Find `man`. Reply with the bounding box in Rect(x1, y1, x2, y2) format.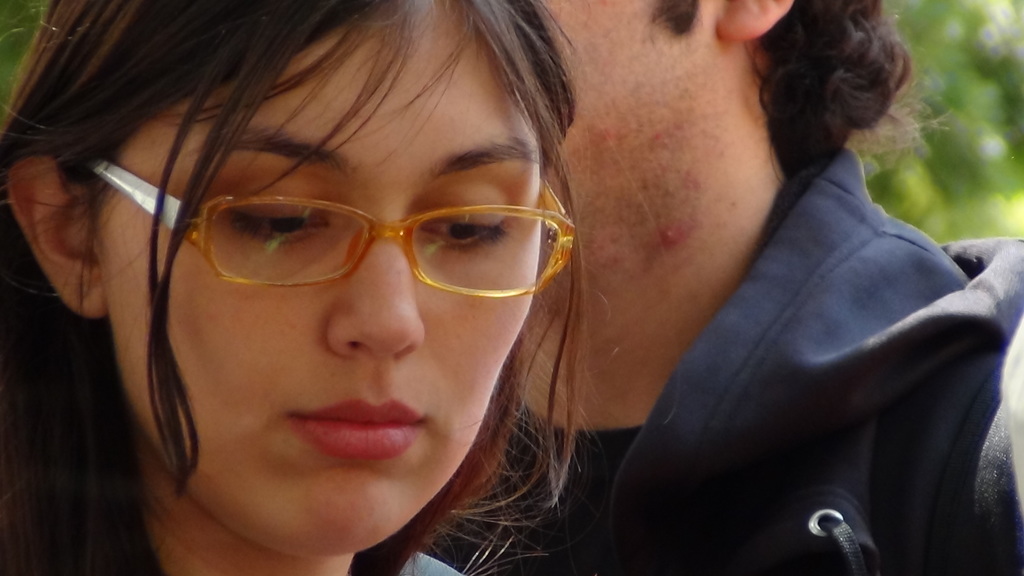
Rect(512, 0, 1010, 570).
